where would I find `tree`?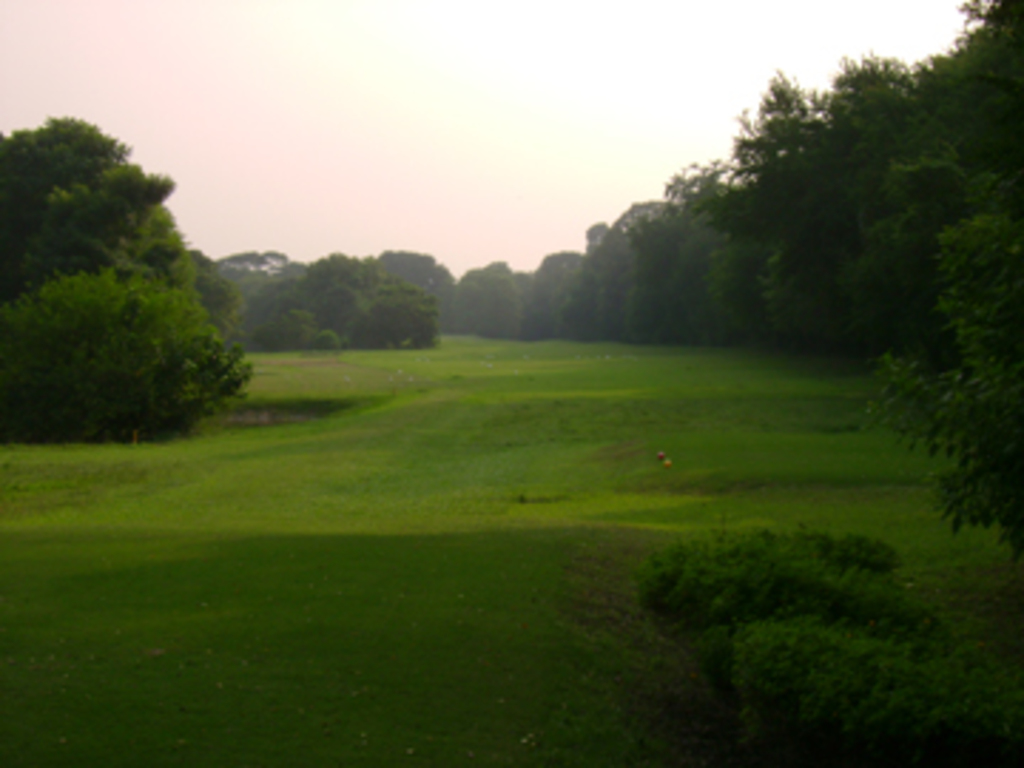
At bbox=[580, 0, 1021, 589].
